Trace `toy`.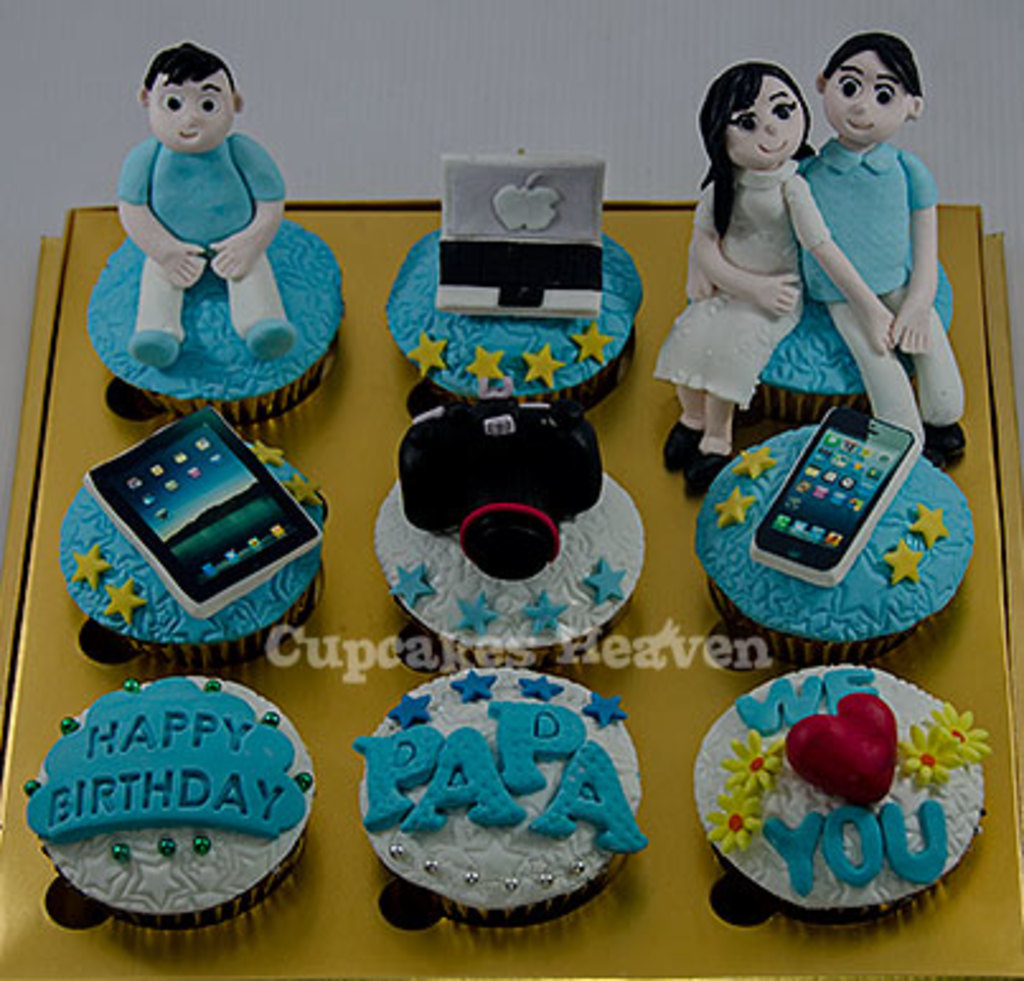
Traced to box(656, 58, 889, 493).
